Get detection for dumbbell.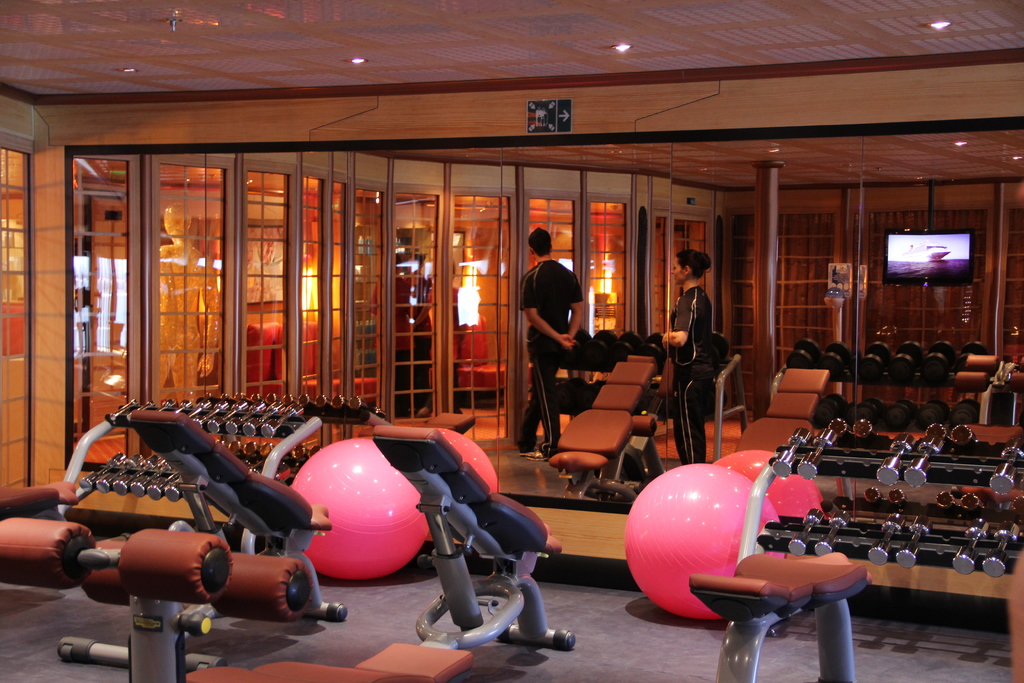
Detection: 858,513,892,565.
